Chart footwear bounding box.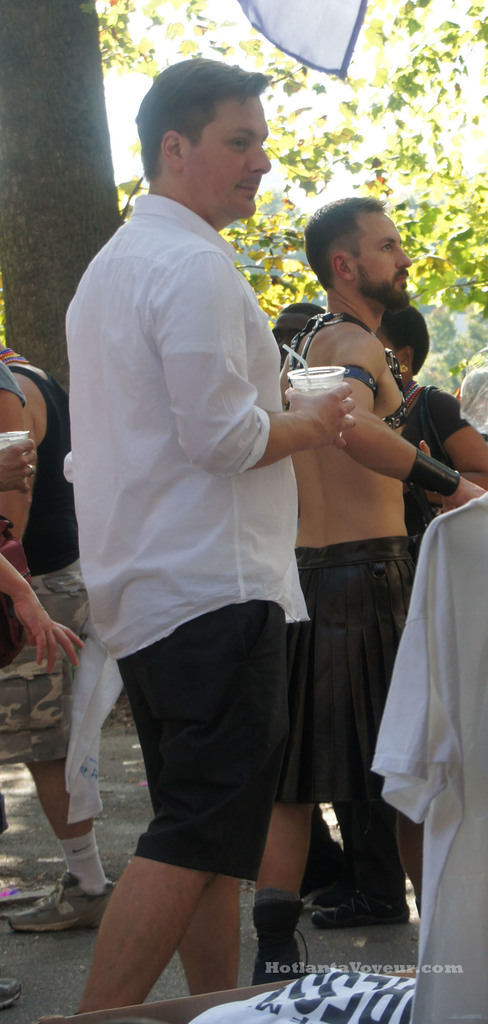
Charted: (1, 874, 135, 933).
